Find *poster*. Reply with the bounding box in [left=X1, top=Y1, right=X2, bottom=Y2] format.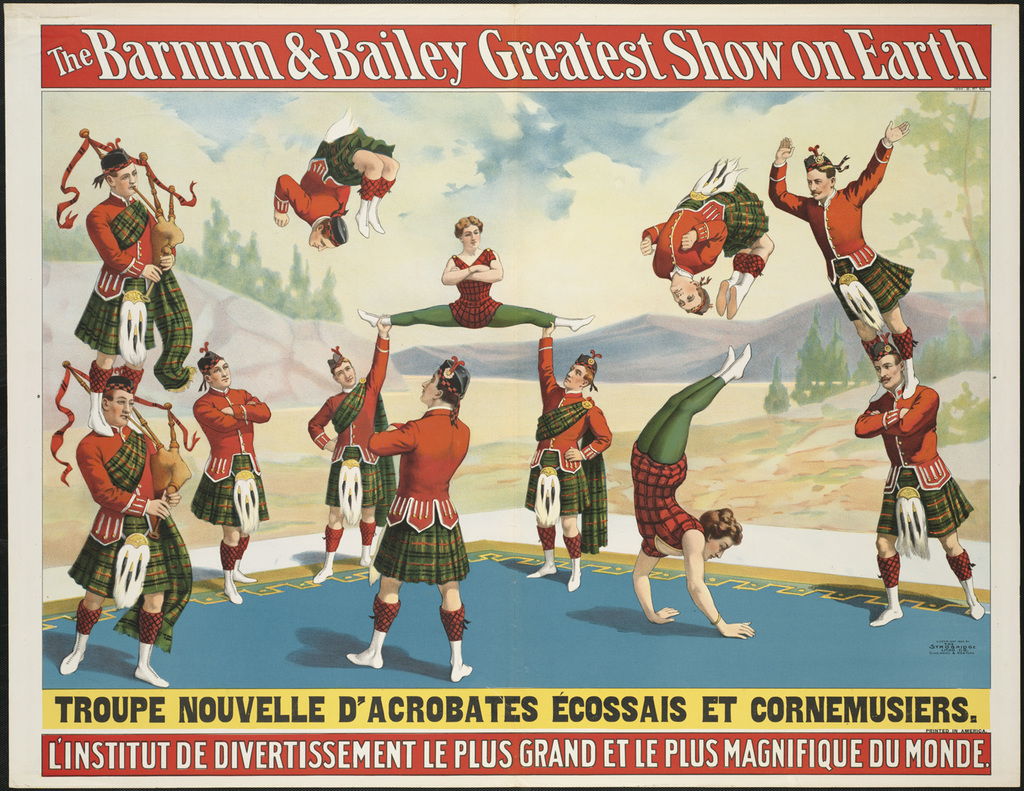
[left=0, top=0, right=1023, bottom=784].
